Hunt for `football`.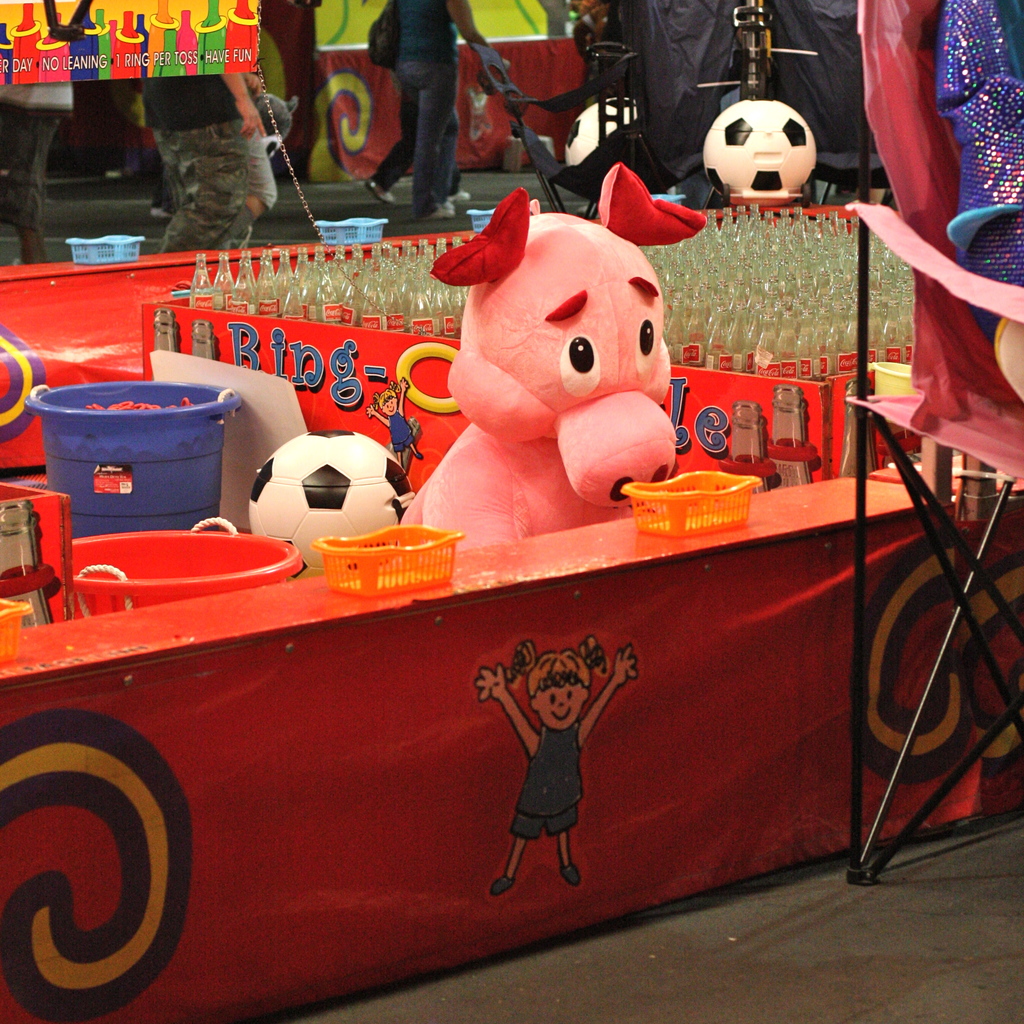
Hunted down at (left=705, top=104, right=818, bottom=194).
